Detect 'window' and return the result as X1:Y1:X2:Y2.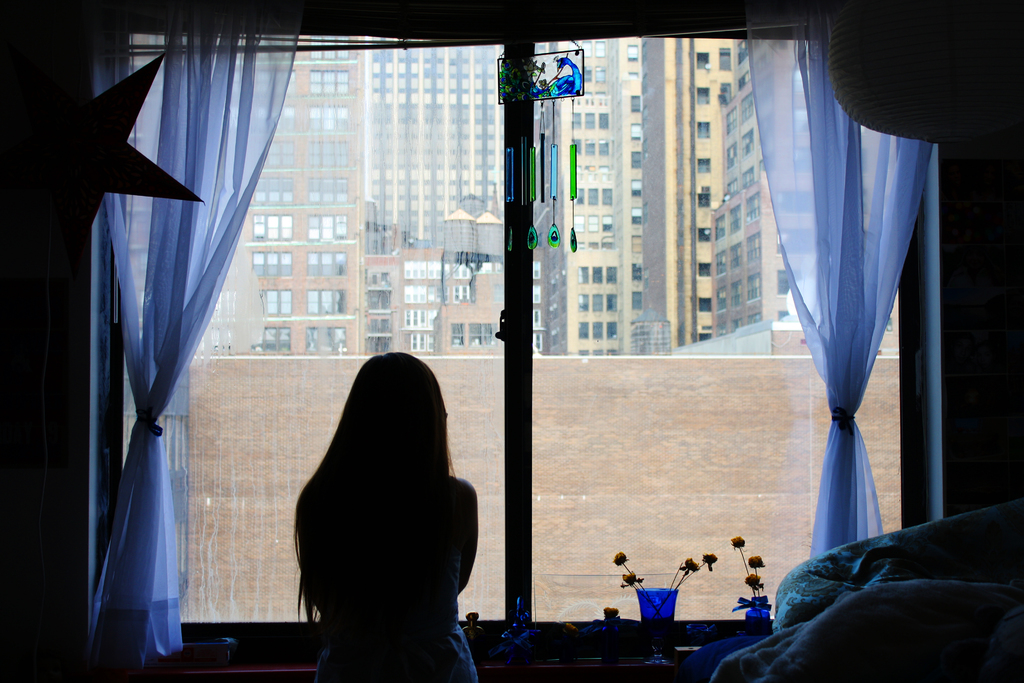
75:4:976:682.
